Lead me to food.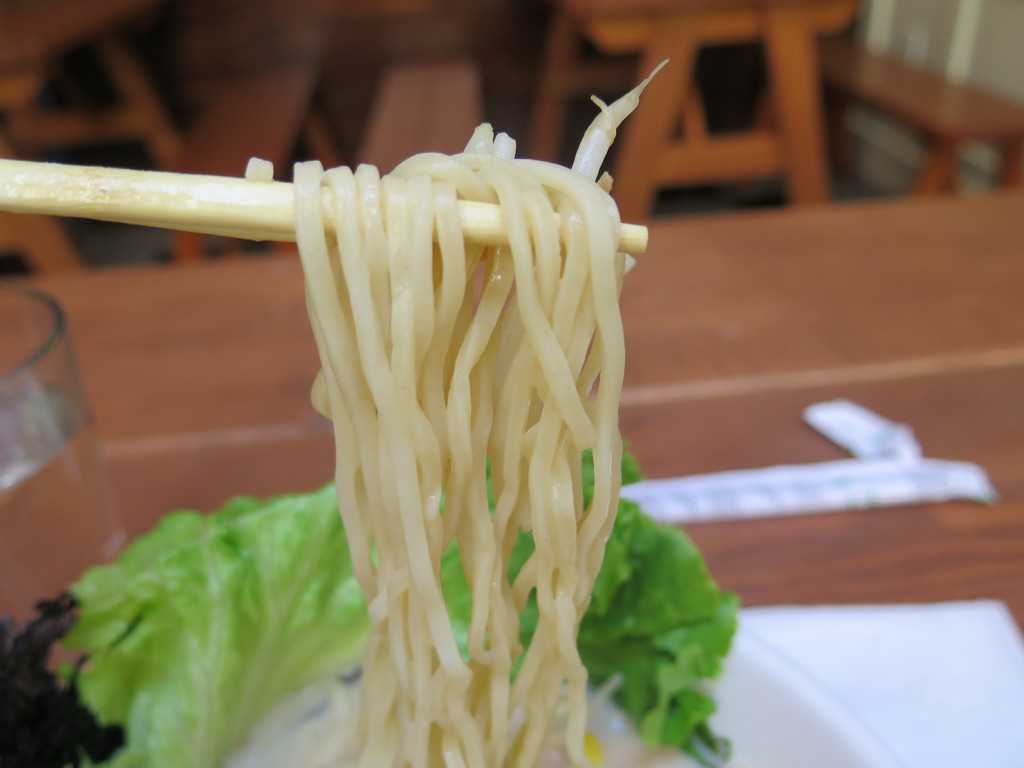
Lead to BBox(270, 110, 620, 717).
